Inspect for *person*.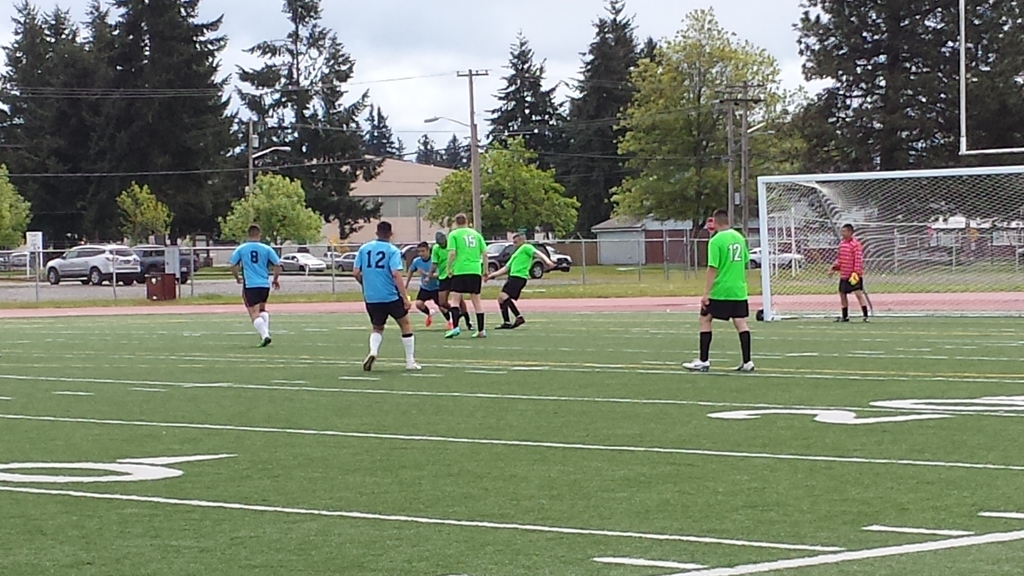
Inspection: l=444, t=211, r=488, b=337.
